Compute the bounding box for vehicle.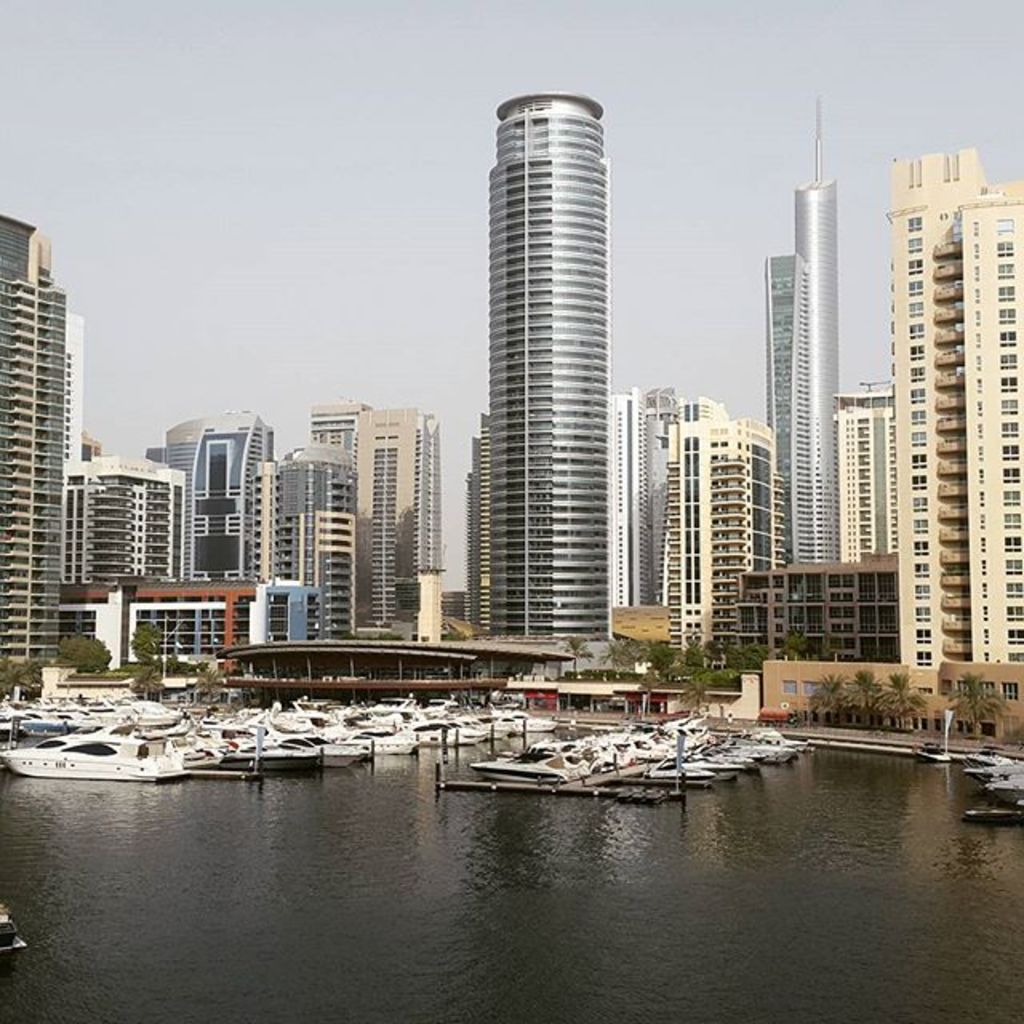
[0,728,198,786].
